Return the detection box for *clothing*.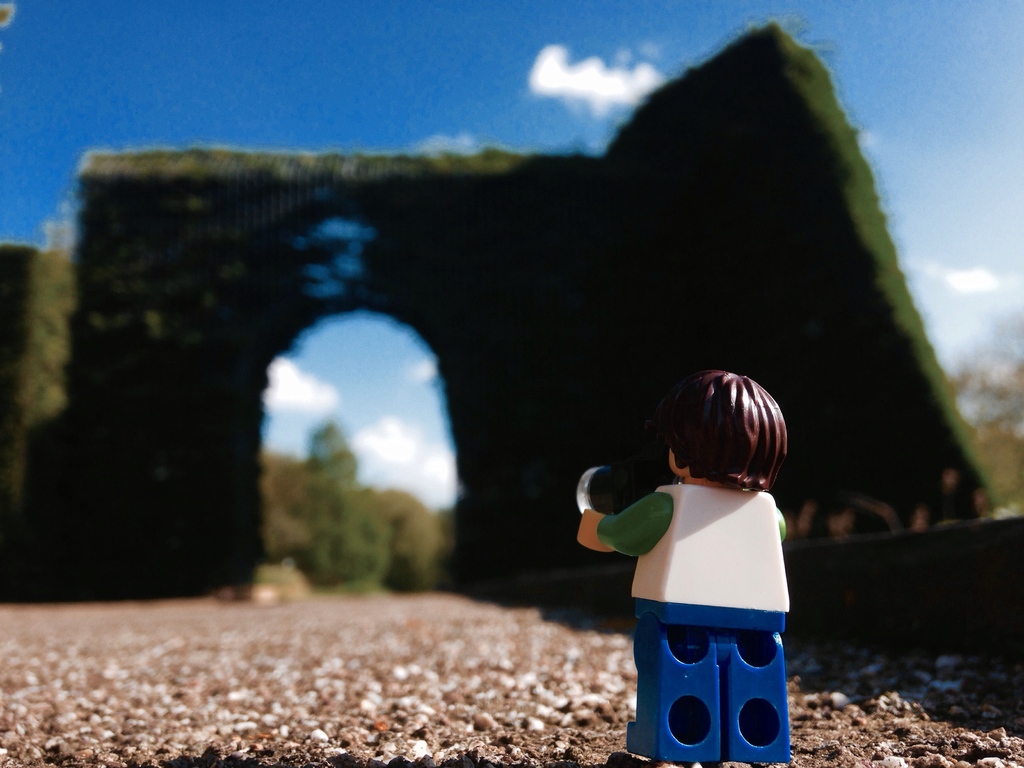
l=582, t=413, r=761, b=700.
